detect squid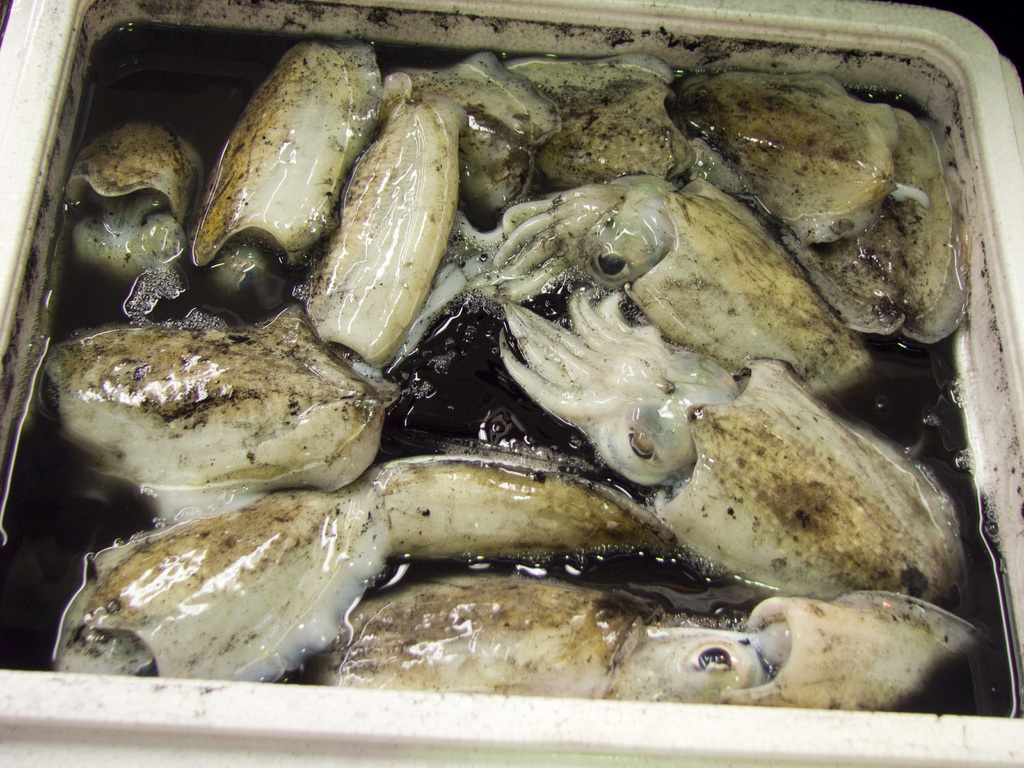
x1=308 y1=569 x2=992 y2=707
